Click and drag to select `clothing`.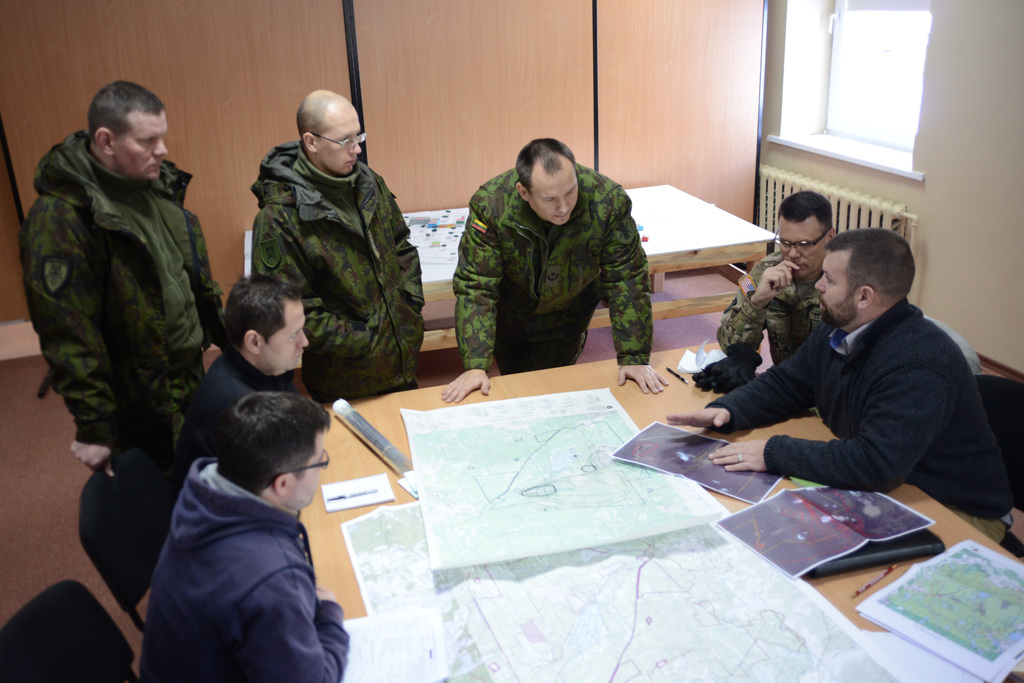
Selection: 244/135/429/406.
